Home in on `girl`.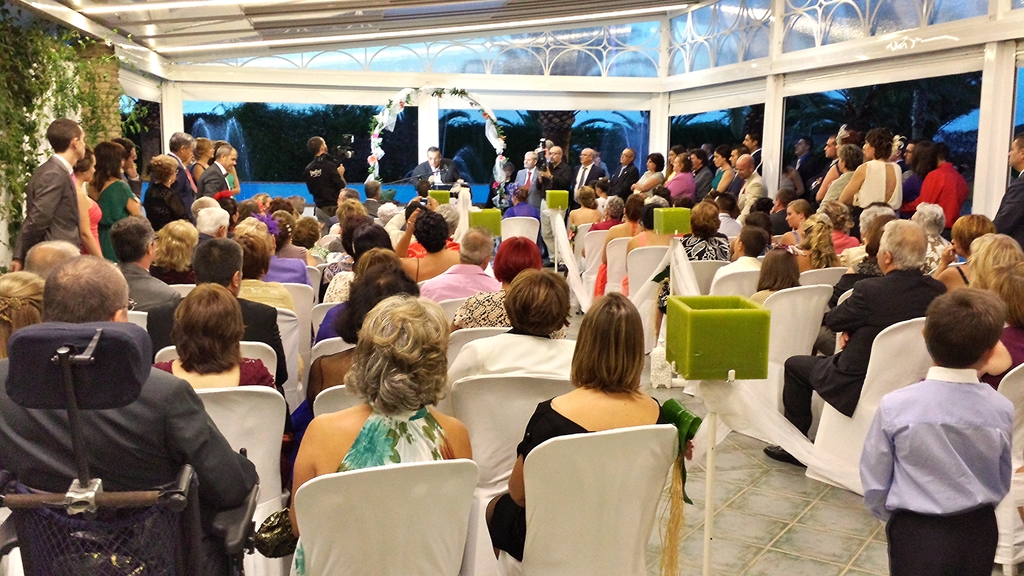
Homed in at <bbox>929, 222, 995, 290</bbox>.
